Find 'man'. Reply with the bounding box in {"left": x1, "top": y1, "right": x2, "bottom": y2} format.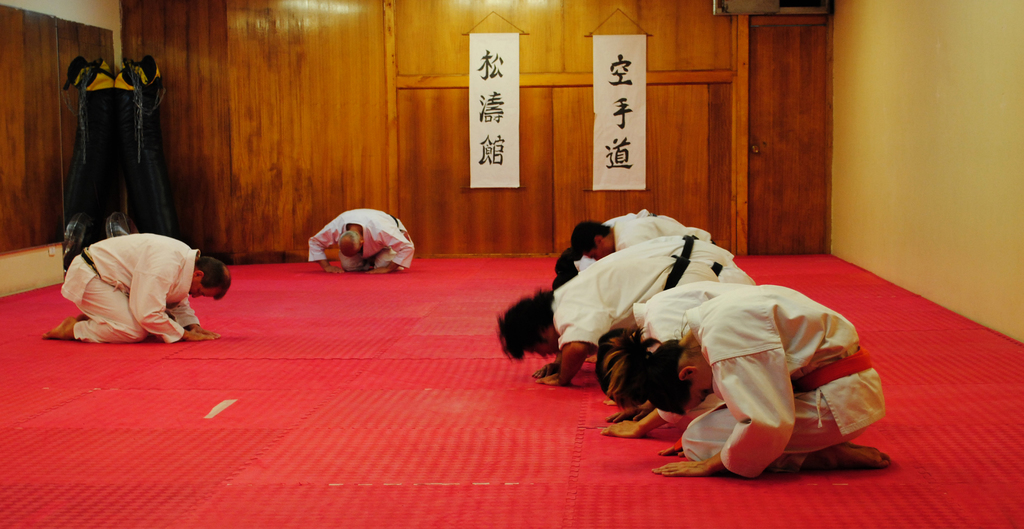
{"left": 496, "top": 230, "right": 755, "bottom": 386}.
